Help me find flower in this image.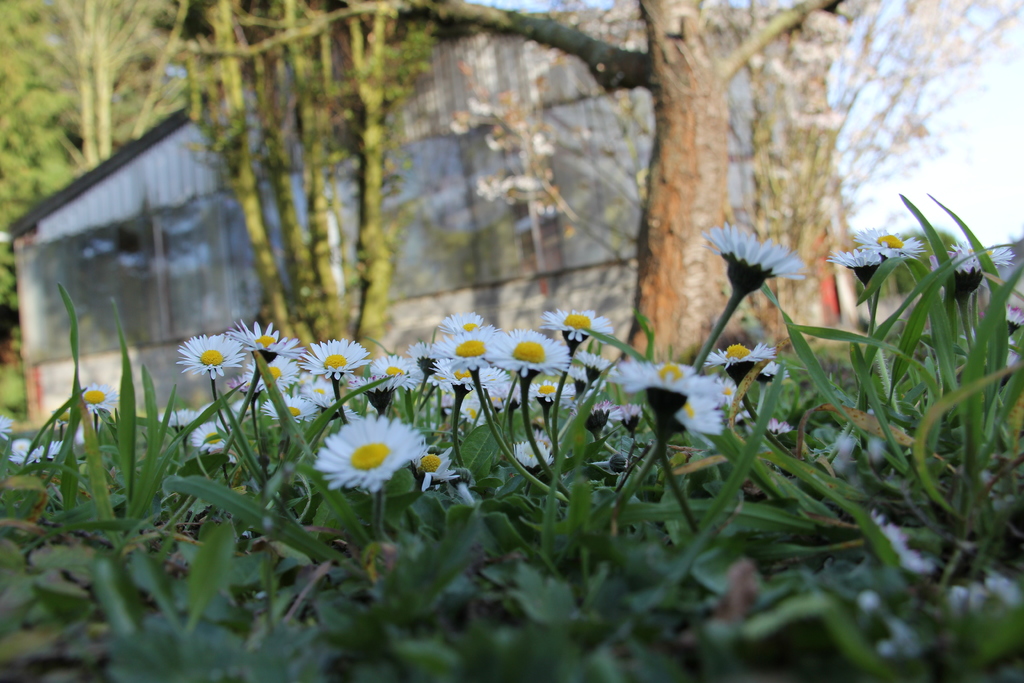
Found it: (409, 445, 459, 496).
